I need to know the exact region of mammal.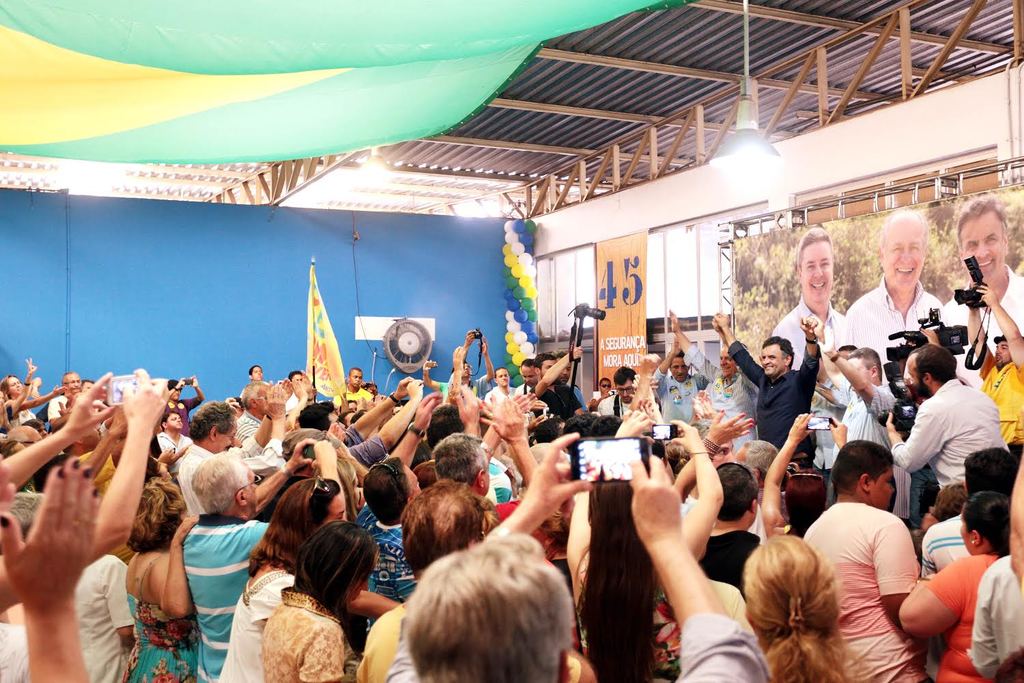
Region: bbox=(945, 198, 1023, 389).
